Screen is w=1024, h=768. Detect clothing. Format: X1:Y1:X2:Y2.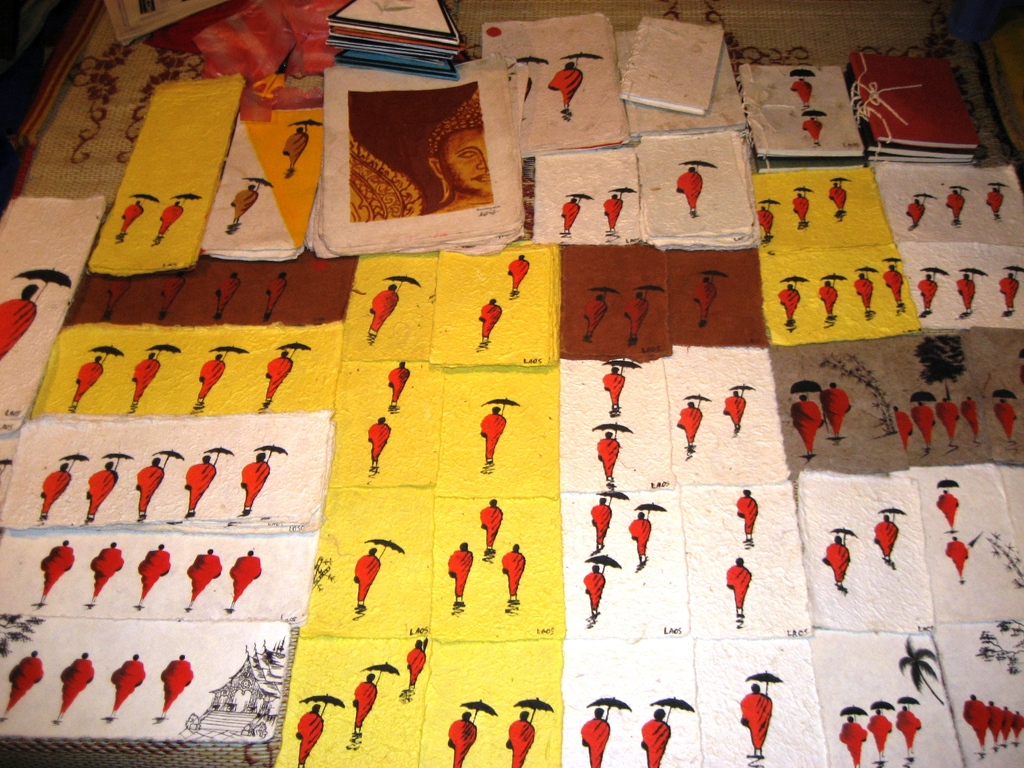
499:549:516:606.
